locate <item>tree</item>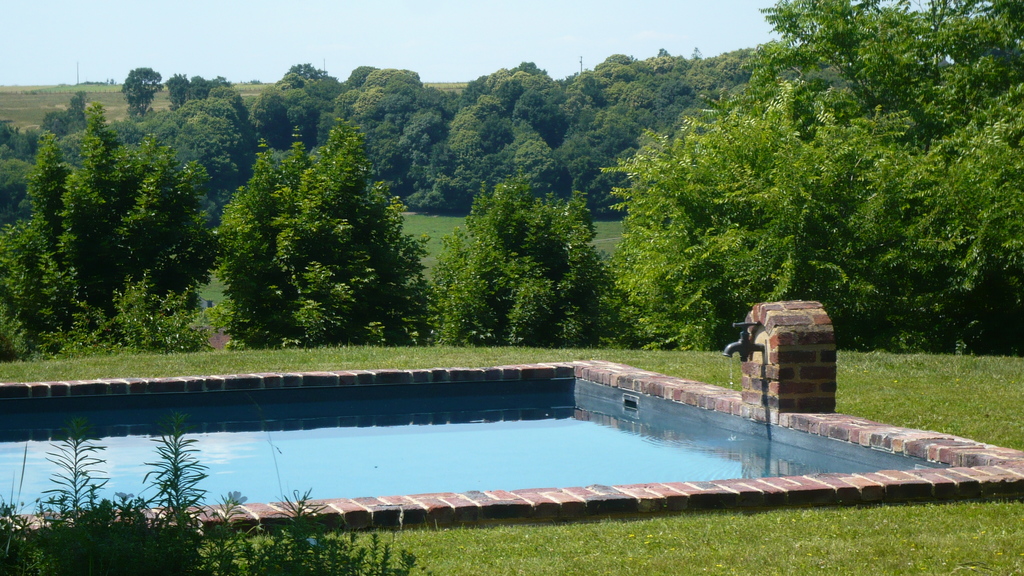
<region>209, 109, 433, 349</region>
